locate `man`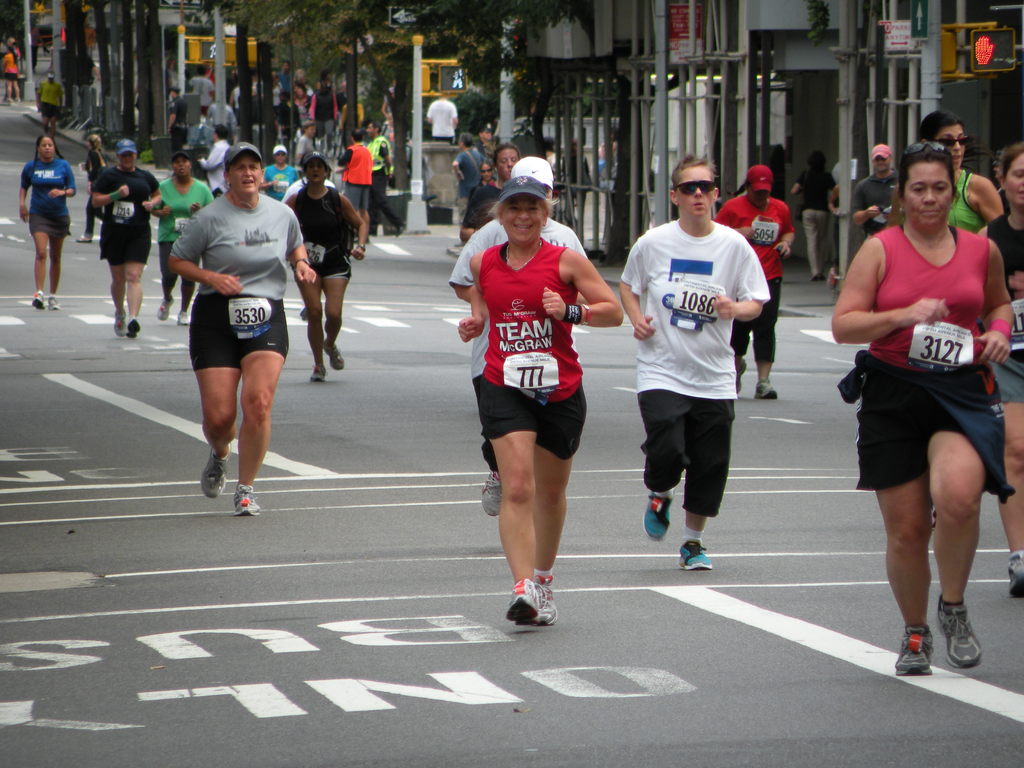
pyautogui.locateOnScreen(4, 20, 418, 162)
